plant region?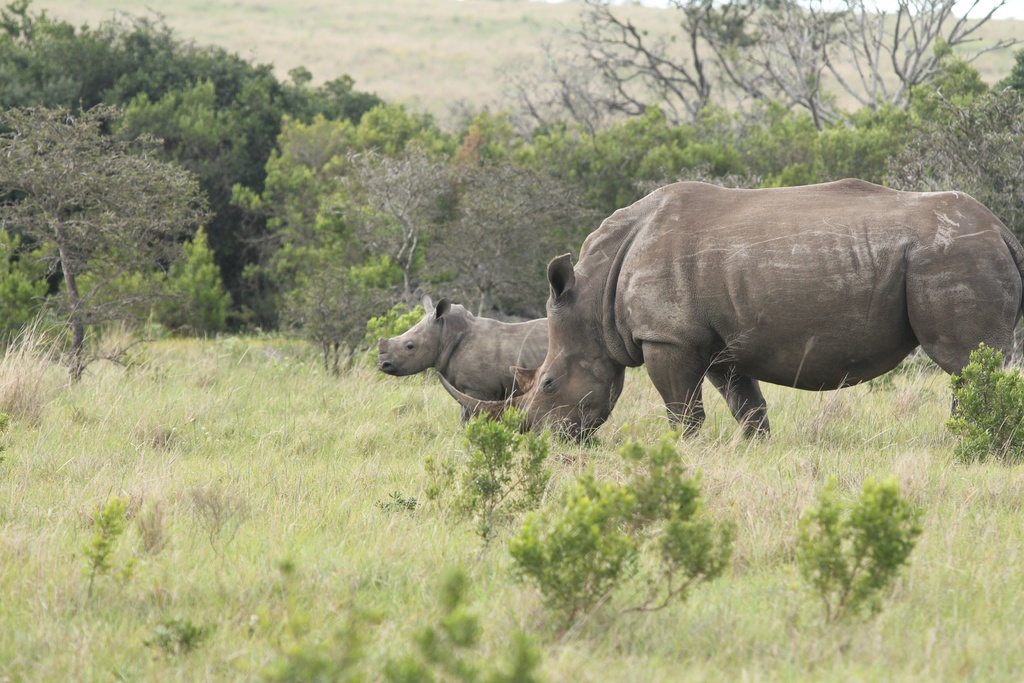
BBox(780, 468, 957, 602)
